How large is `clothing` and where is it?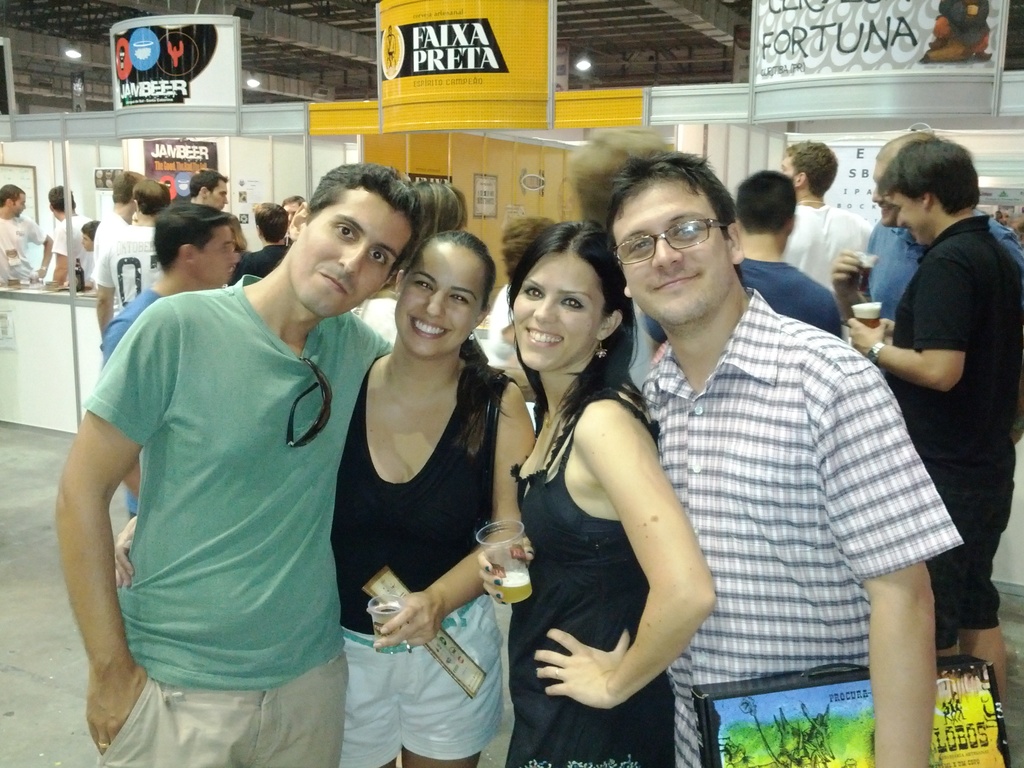
Bounding box: x1=490, y1=286, x2=532, y2=399.
